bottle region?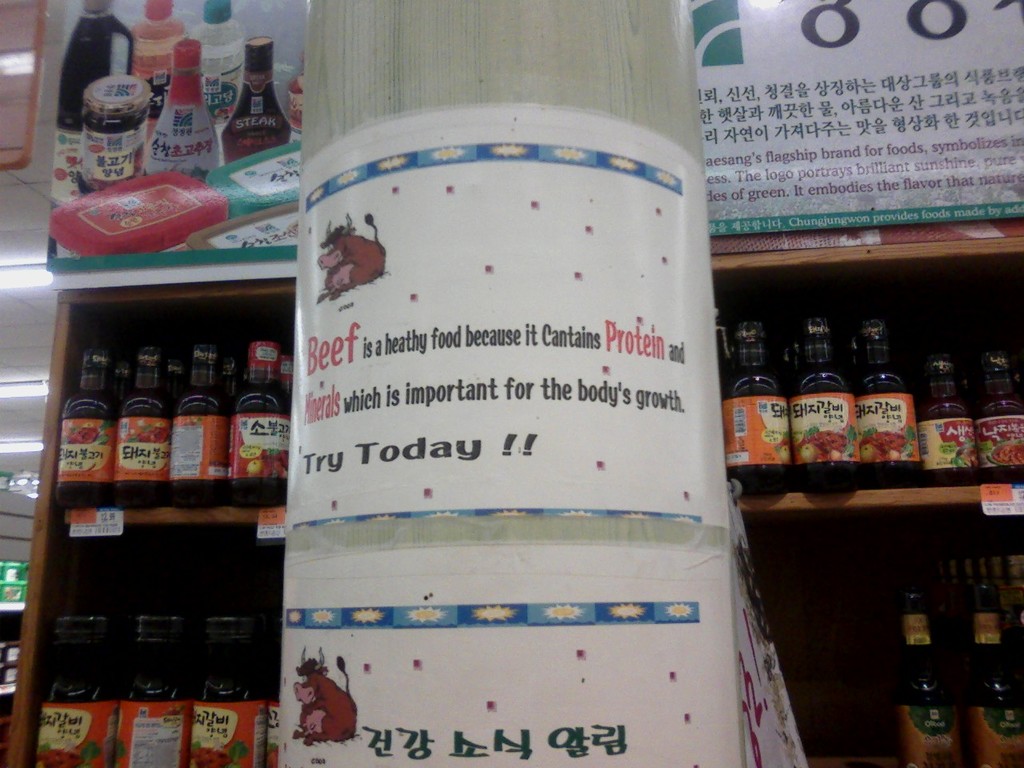
(58,344,114,502)
